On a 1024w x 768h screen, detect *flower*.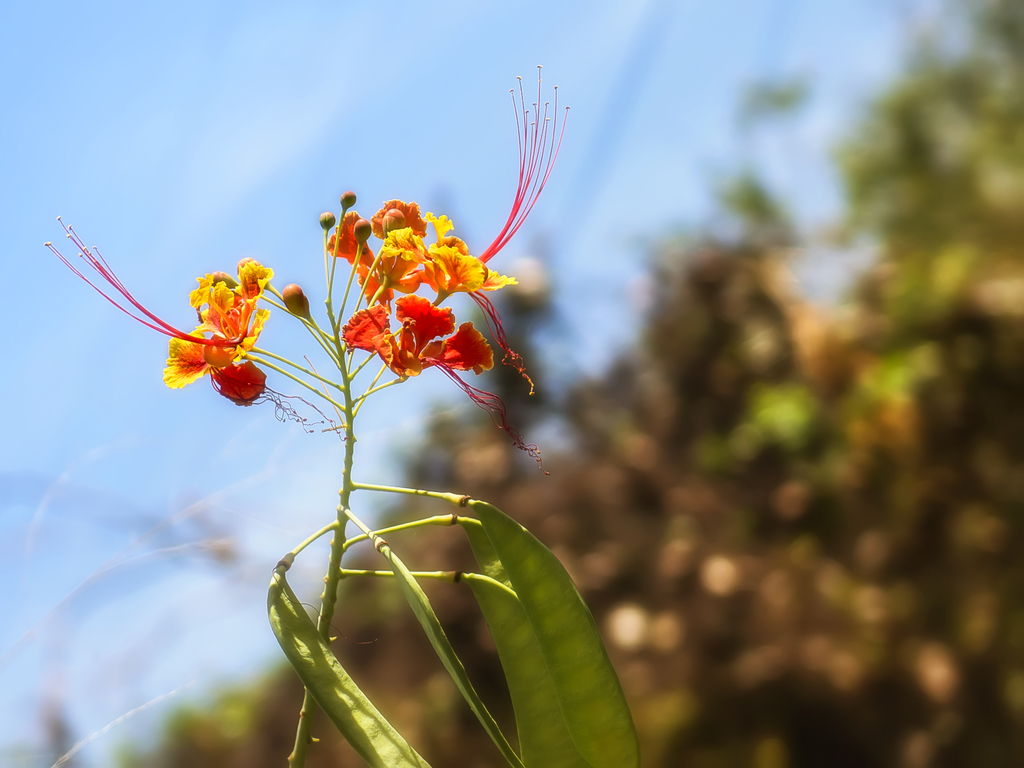
<box>163,326,244,385</box>.
